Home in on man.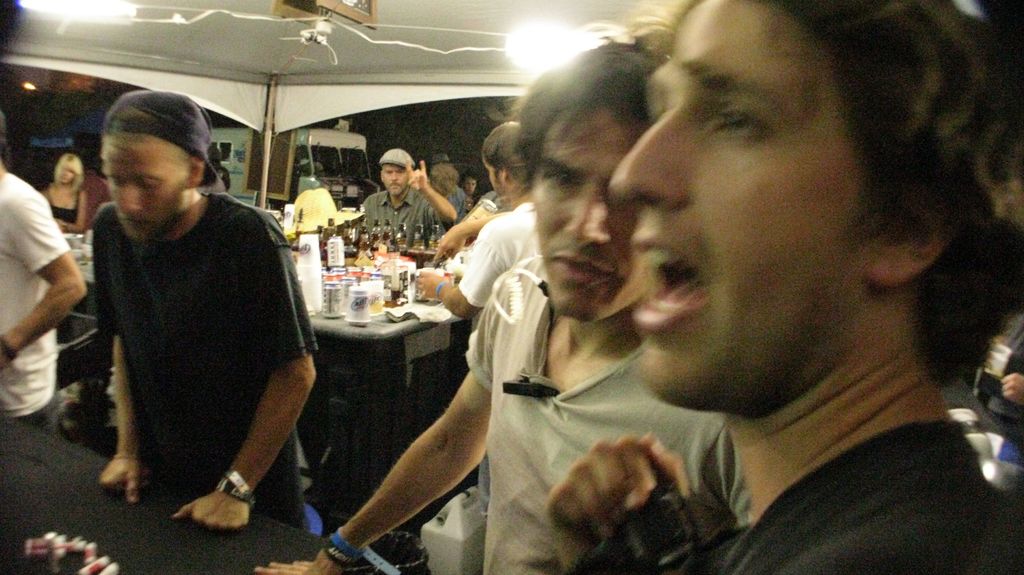
Homed in at x1=97 y1=95 x2=310 y2=543.
